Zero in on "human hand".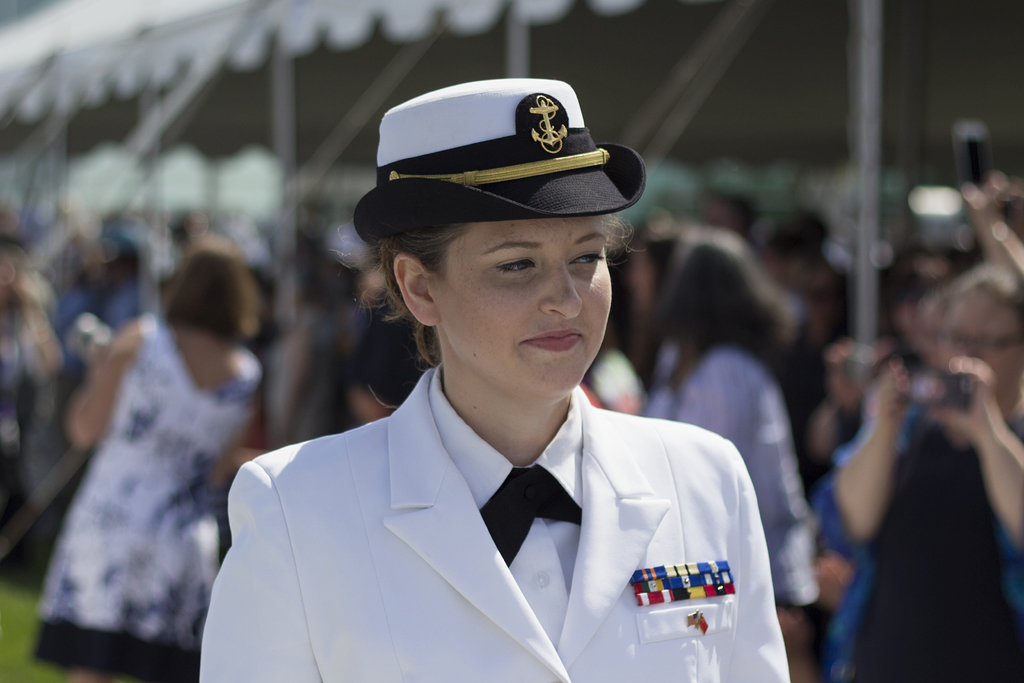
Zeroed in: (left=962, top=168, right=1009, bottom=235).
